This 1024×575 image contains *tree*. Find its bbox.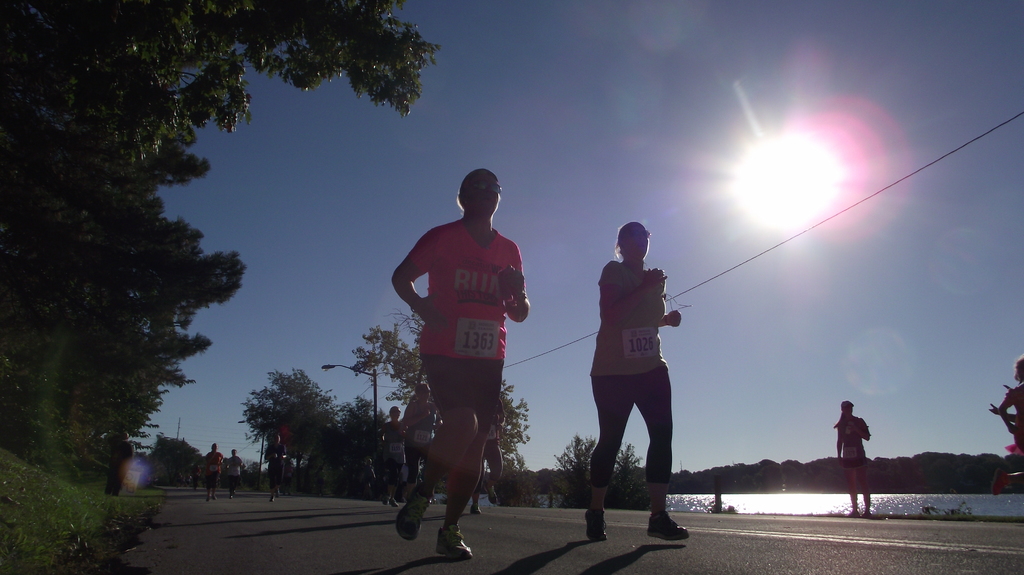
pyautogui.locateOnScreen(0, 0, 246, 479).
